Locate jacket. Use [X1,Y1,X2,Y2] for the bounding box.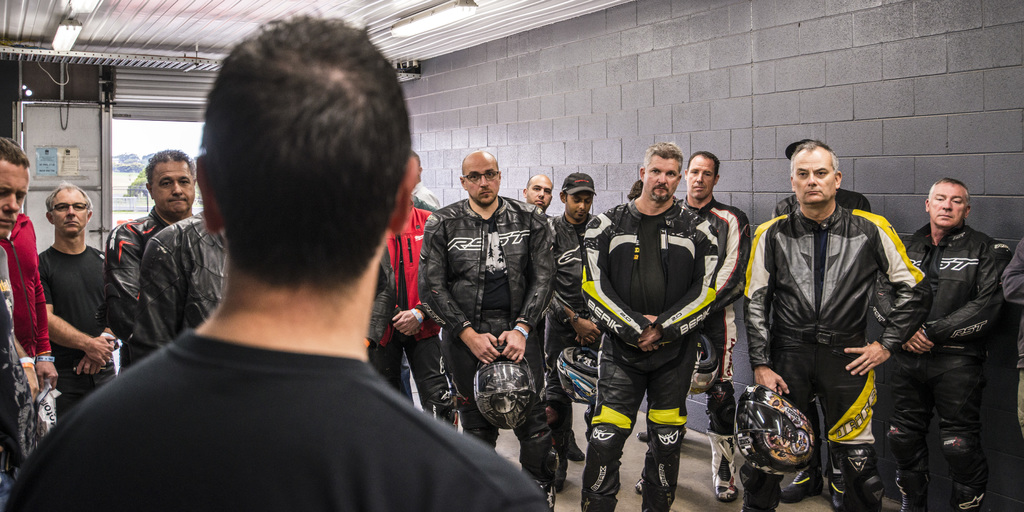
[753,166,931,440].
